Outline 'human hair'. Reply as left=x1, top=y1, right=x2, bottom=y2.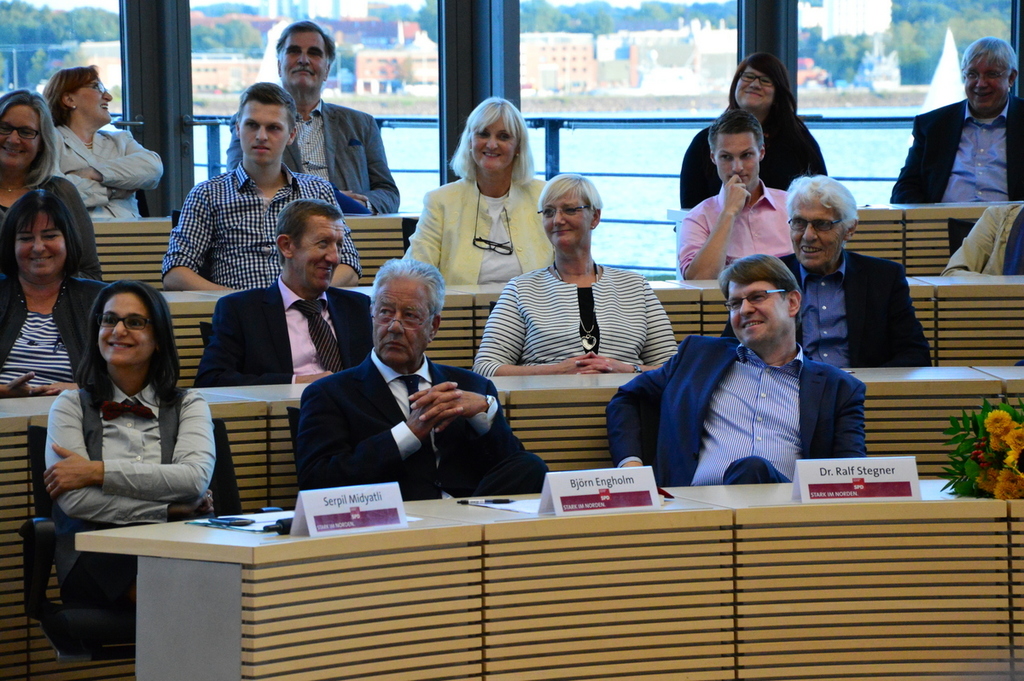
left=0, top=189, right=82, bottom=288.
